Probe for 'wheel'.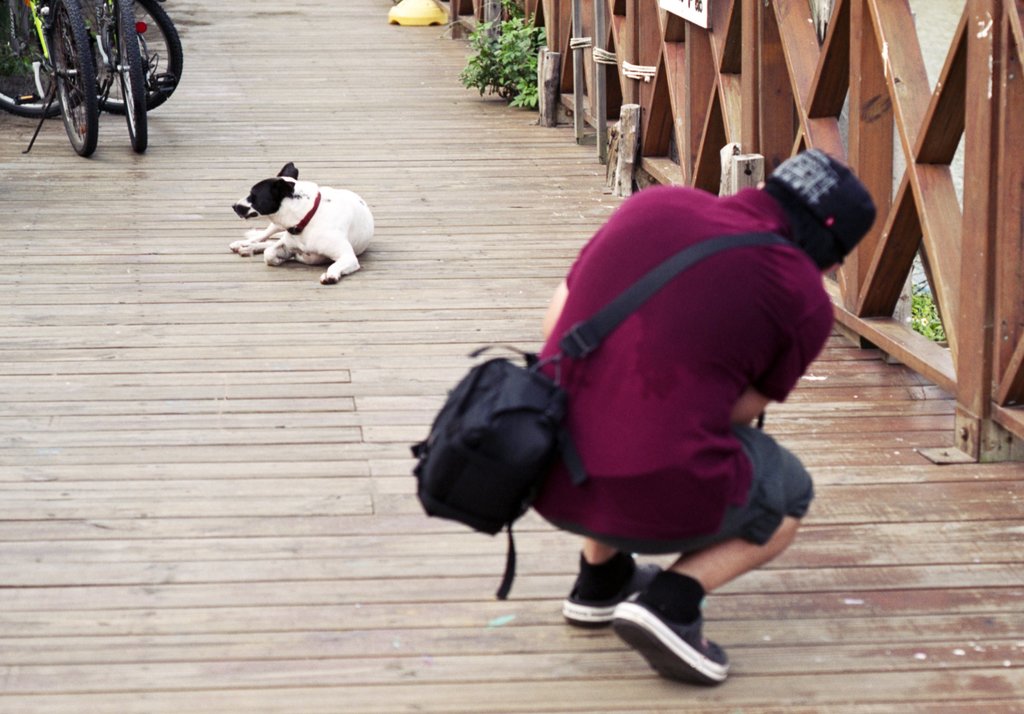
Probe result: crop(49, 0, 99, 159).
